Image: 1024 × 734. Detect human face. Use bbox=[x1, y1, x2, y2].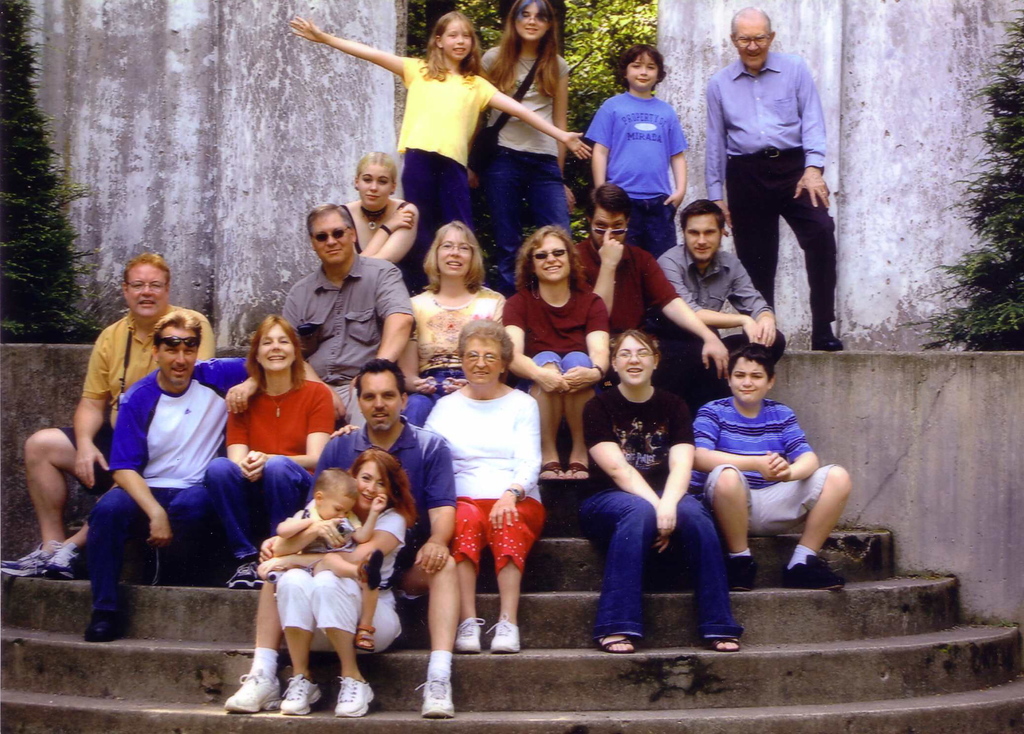
bbox=[317, 491, 351, 522].
